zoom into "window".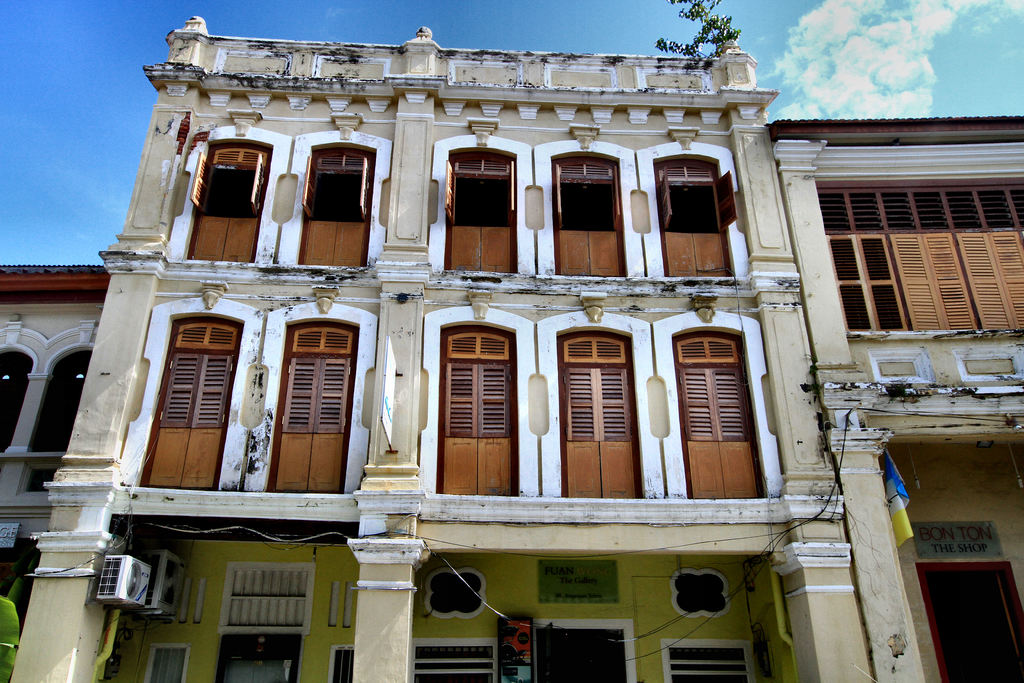
Zoom target: rect(29, 350, 81, 484).
